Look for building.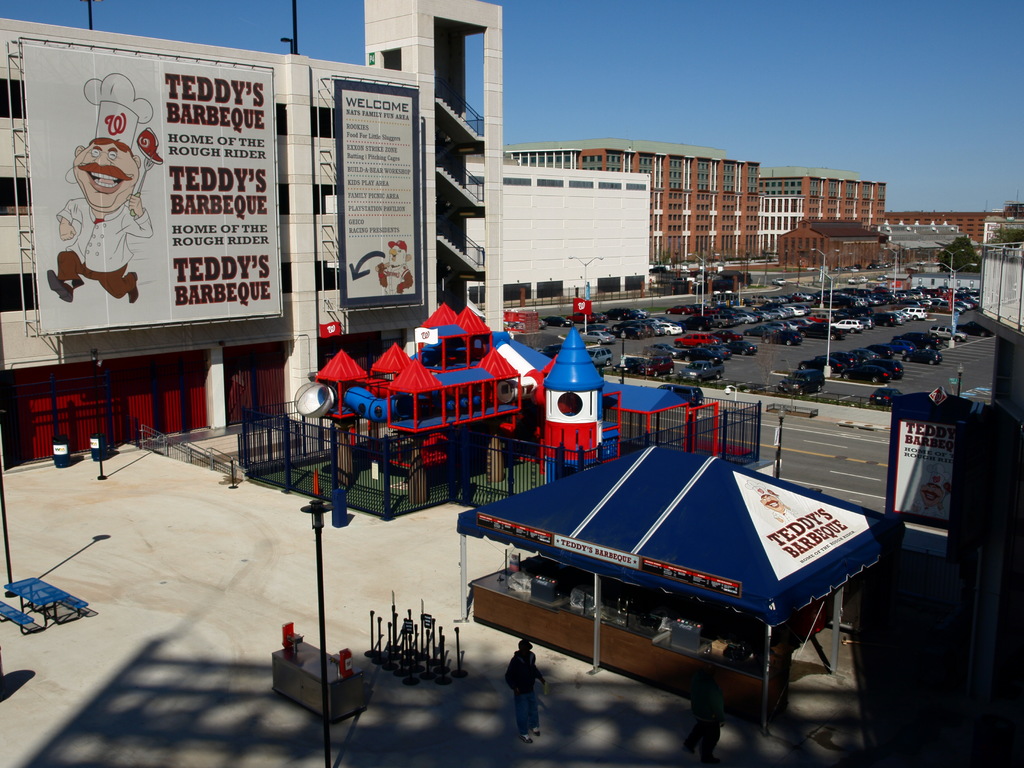
Found: x1=0, y1=0, x2=502, y2=469.
